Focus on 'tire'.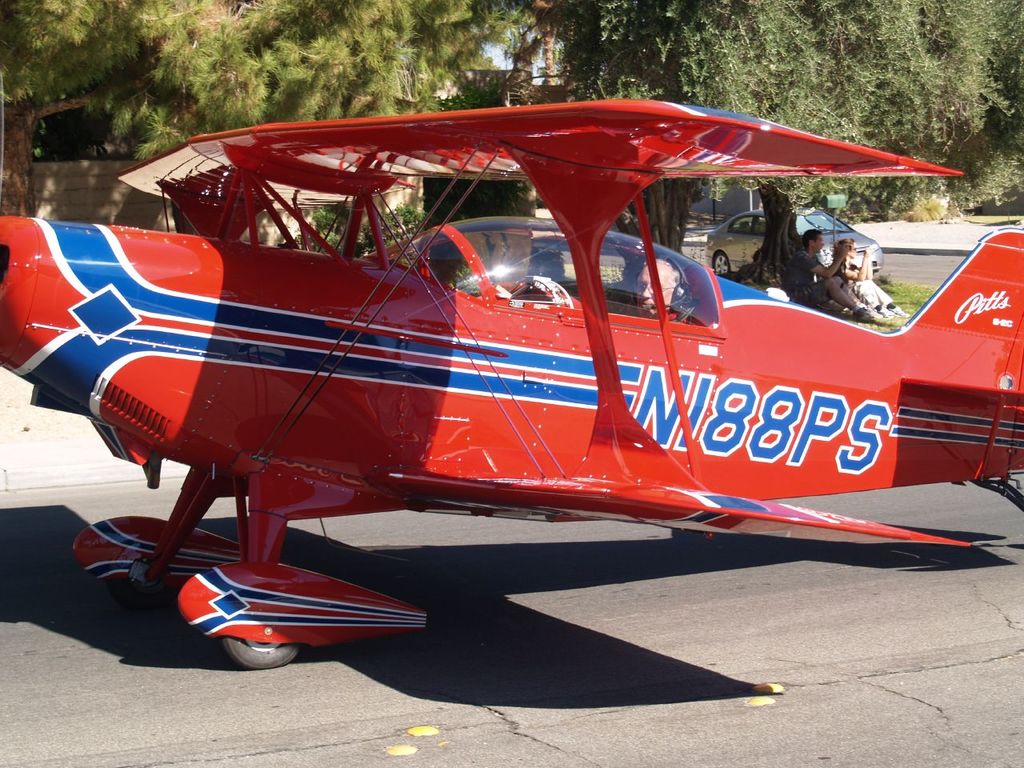
Focused at bbox=(672, 531, 710, 547).
